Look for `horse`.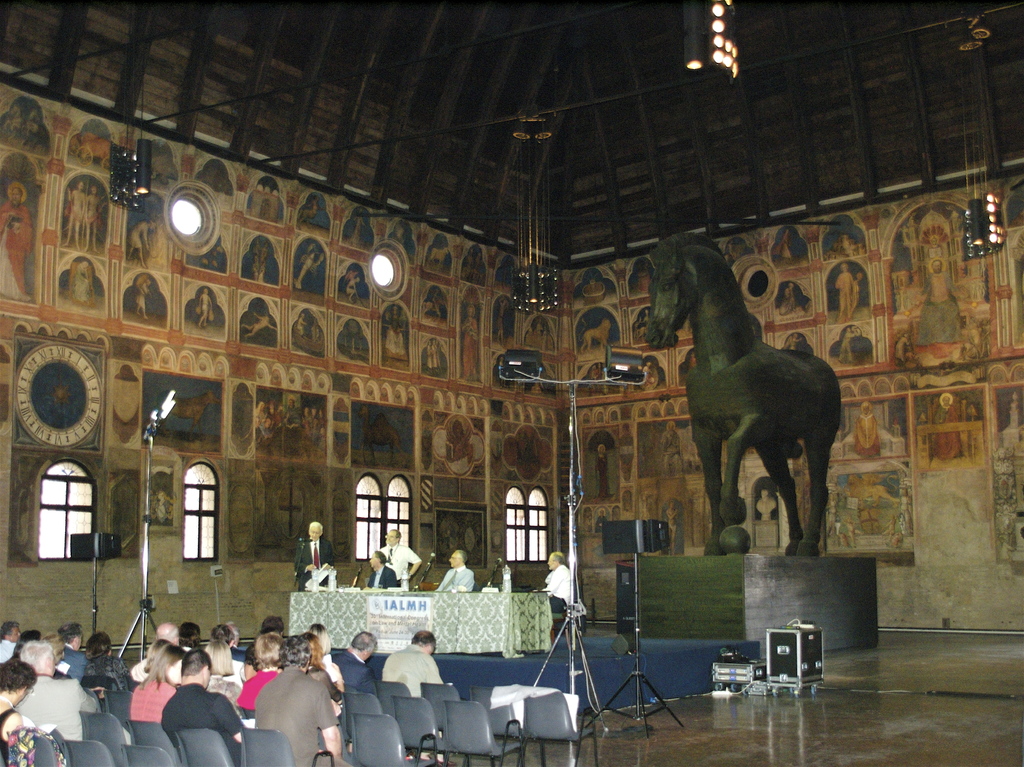
Found: <region>641, 232, 840, 559</region>.
